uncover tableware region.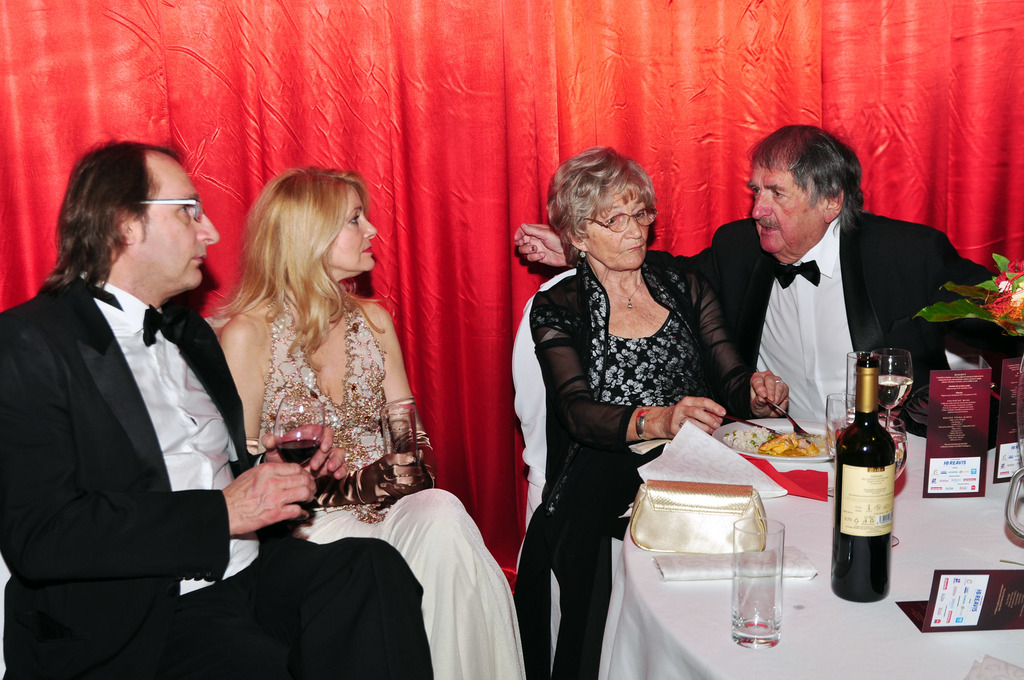
Uncovered: [763, 393, 819, 439].
